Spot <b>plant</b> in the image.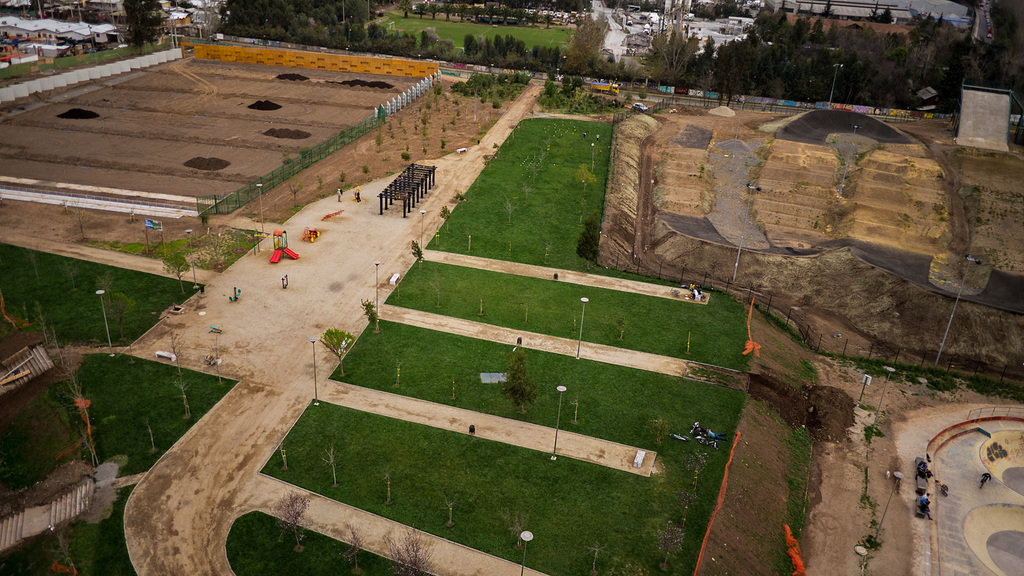
<b>plant</b> found at 931:368:959:393.
